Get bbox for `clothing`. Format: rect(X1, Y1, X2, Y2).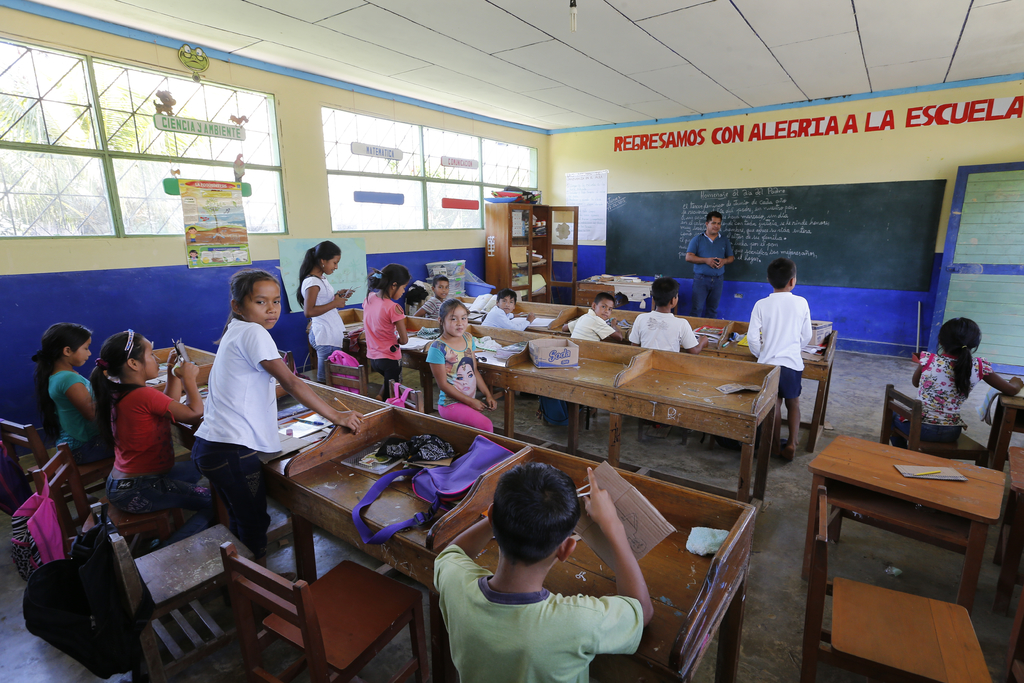
rect(111, 445, 198, 502).
